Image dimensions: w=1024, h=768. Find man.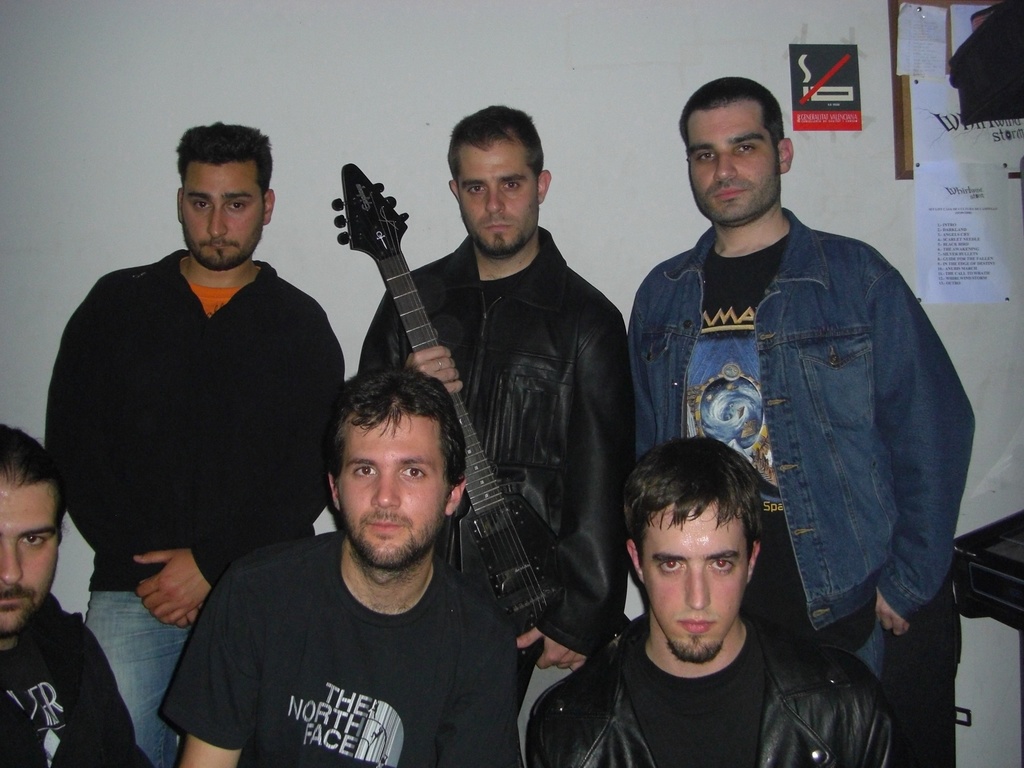
(left=47, top=118, right=378, bottom=767).
